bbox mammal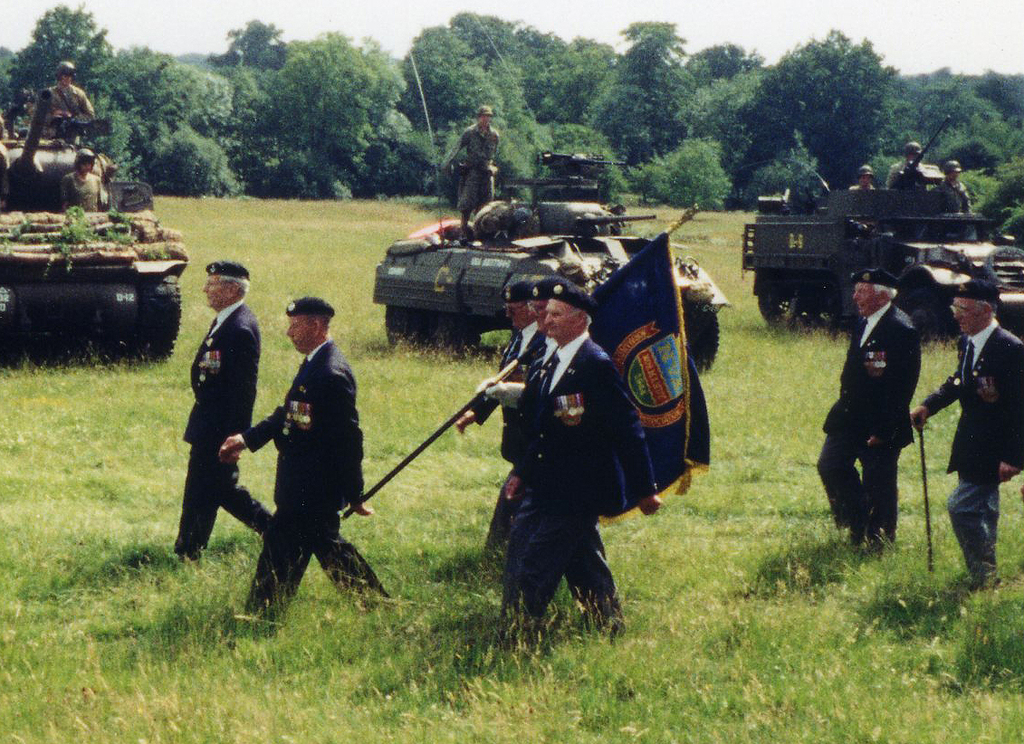
Rect(493, 274, 565, 599)
